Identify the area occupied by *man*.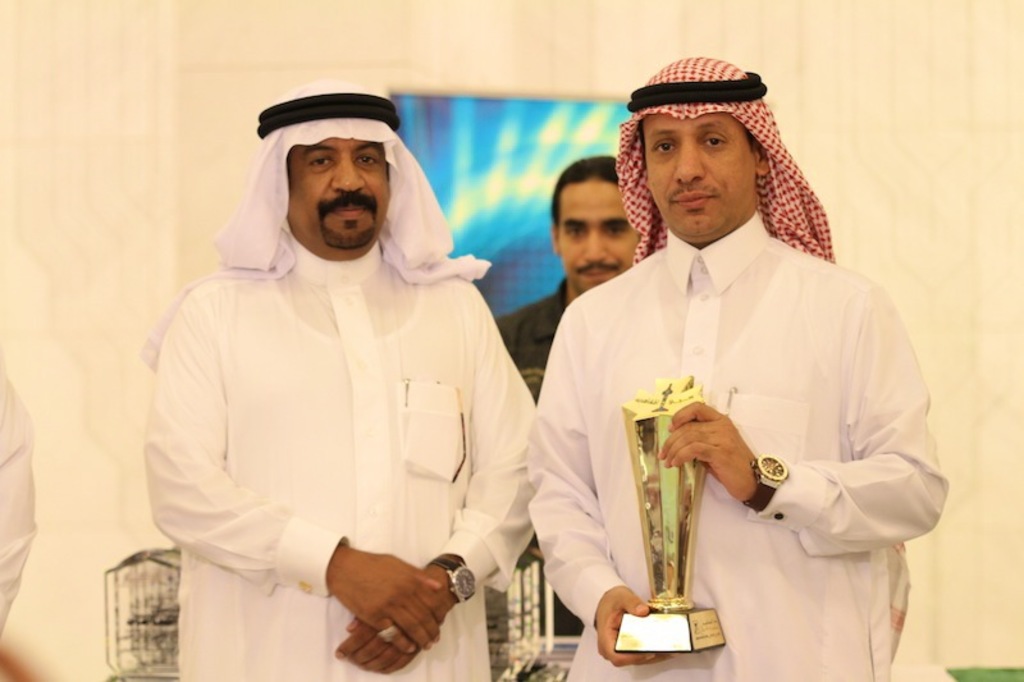
Area: left=564, top=27, right=940, bottom=681.
